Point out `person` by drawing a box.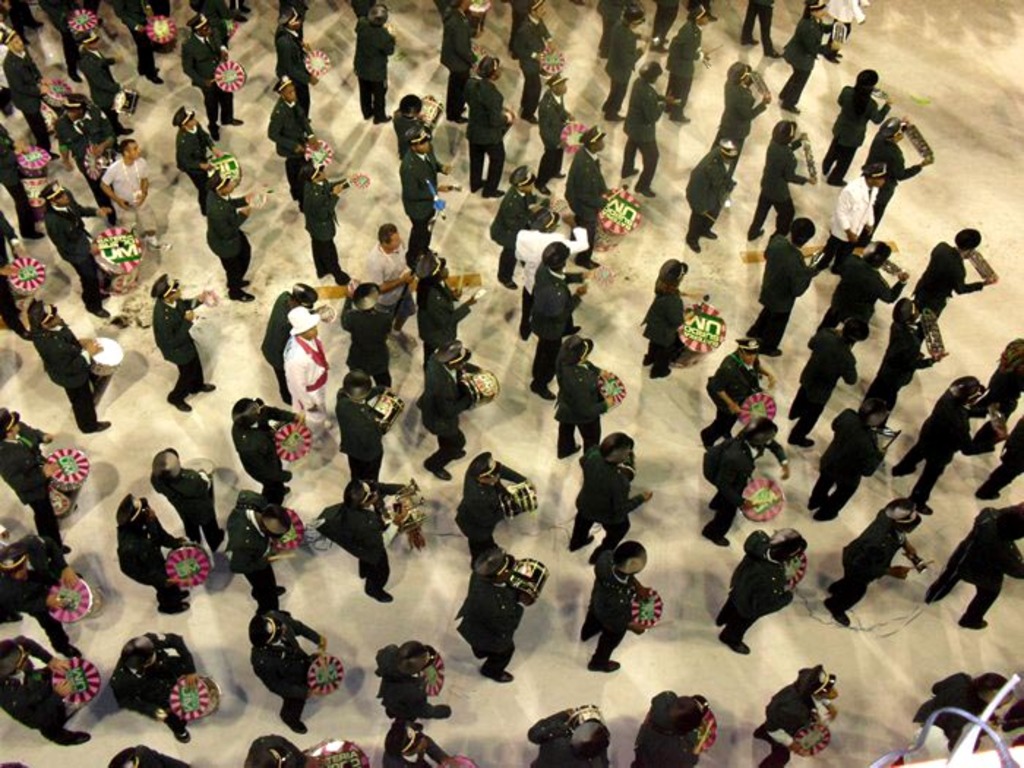
<box>86,129,168,252</box>.
